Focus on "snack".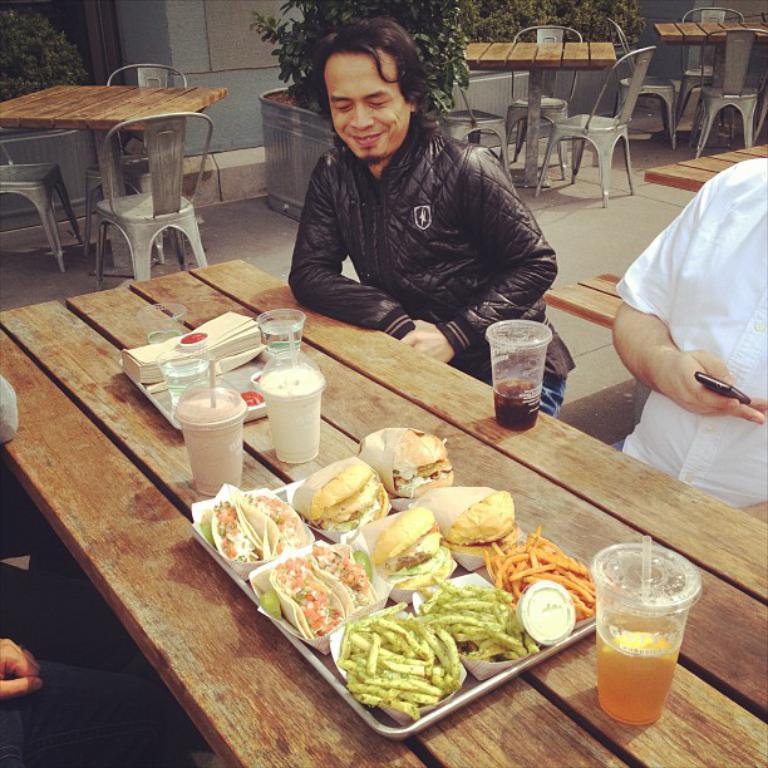
Focused at bbox=(281, 466, 399, 542).
